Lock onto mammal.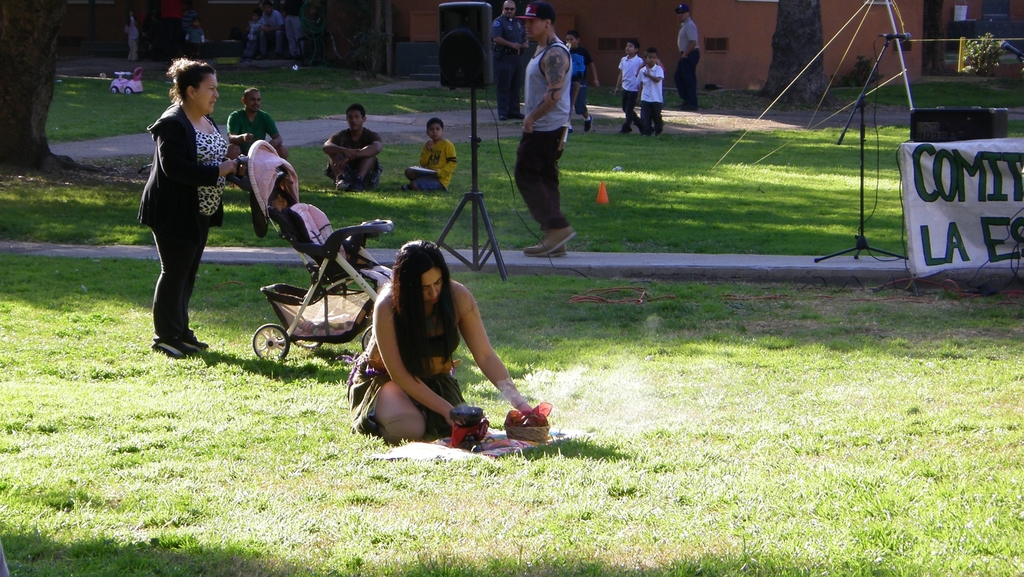
Locked: (493, 0, 530, 118).
